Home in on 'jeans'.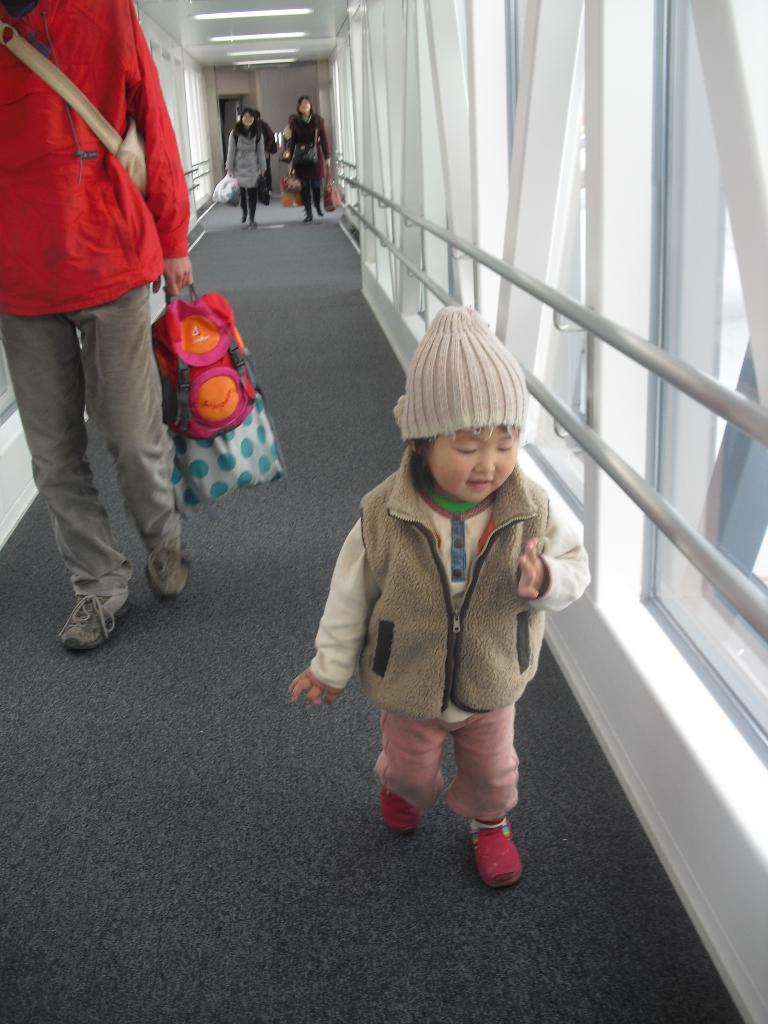
Homed in at [x1=20, y1=248, x2=214, y2=604].
